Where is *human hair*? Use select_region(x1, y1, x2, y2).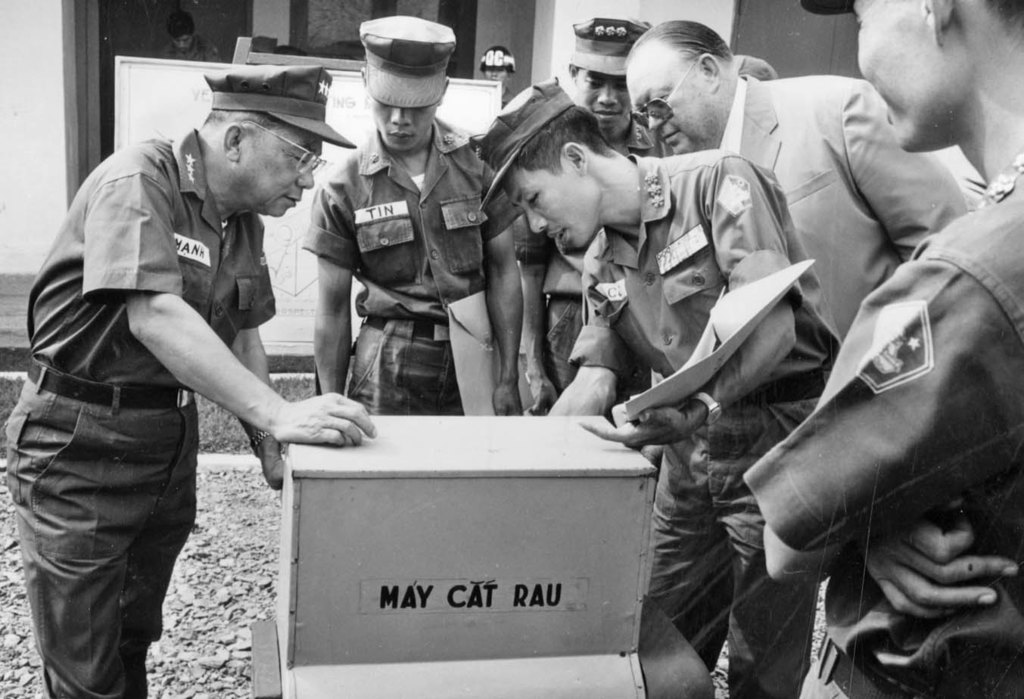
select_region(625, 18, 738, 80).
